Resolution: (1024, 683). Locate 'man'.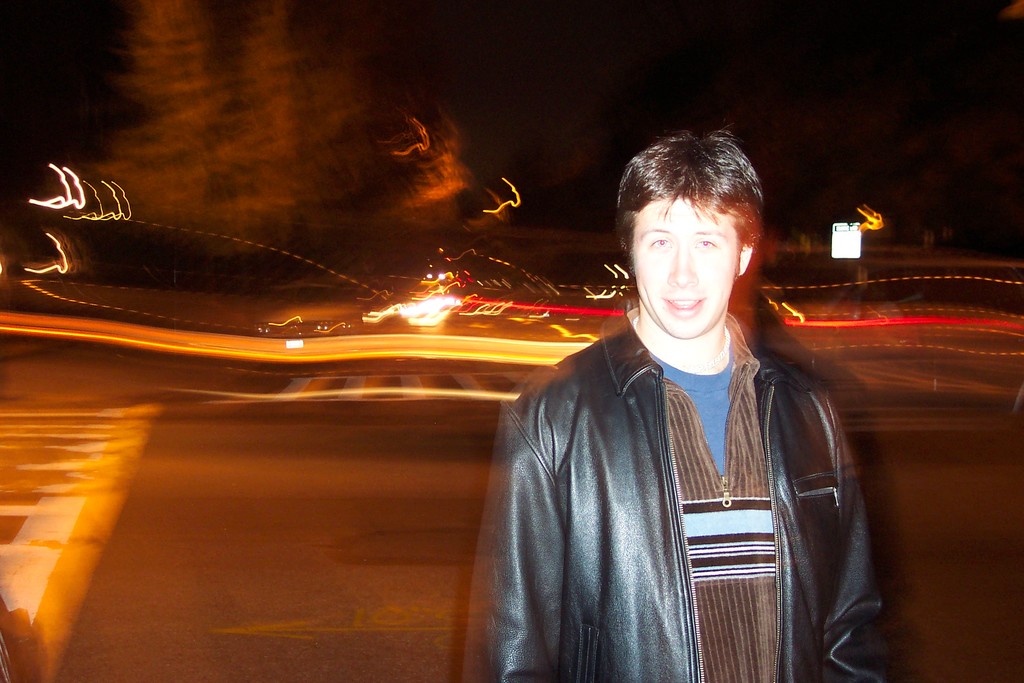
region(457, 137, 885, 666).
